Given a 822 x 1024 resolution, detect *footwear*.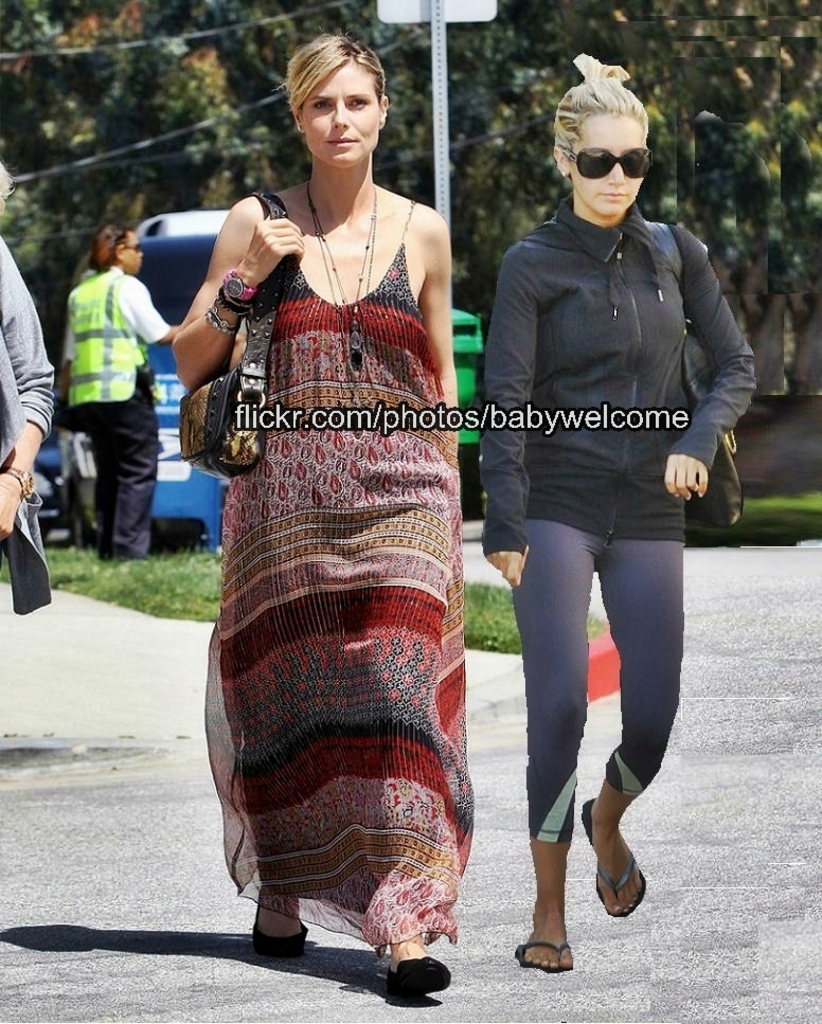
580 794 642 920.
